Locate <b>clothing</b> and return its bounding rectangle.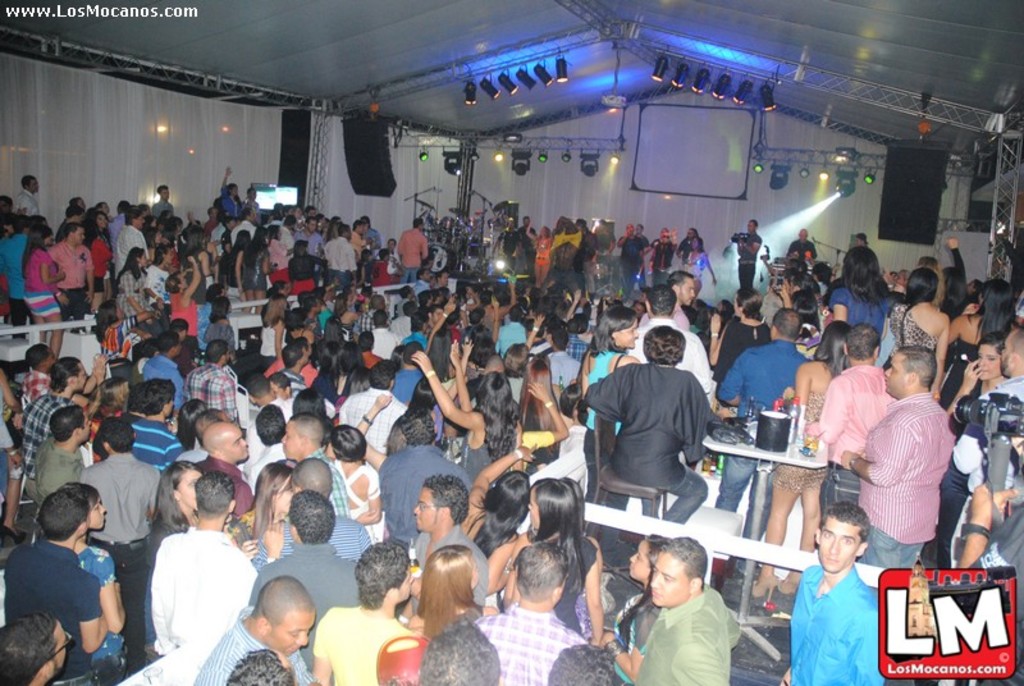
bbox=(188, 600, 319, 685).
